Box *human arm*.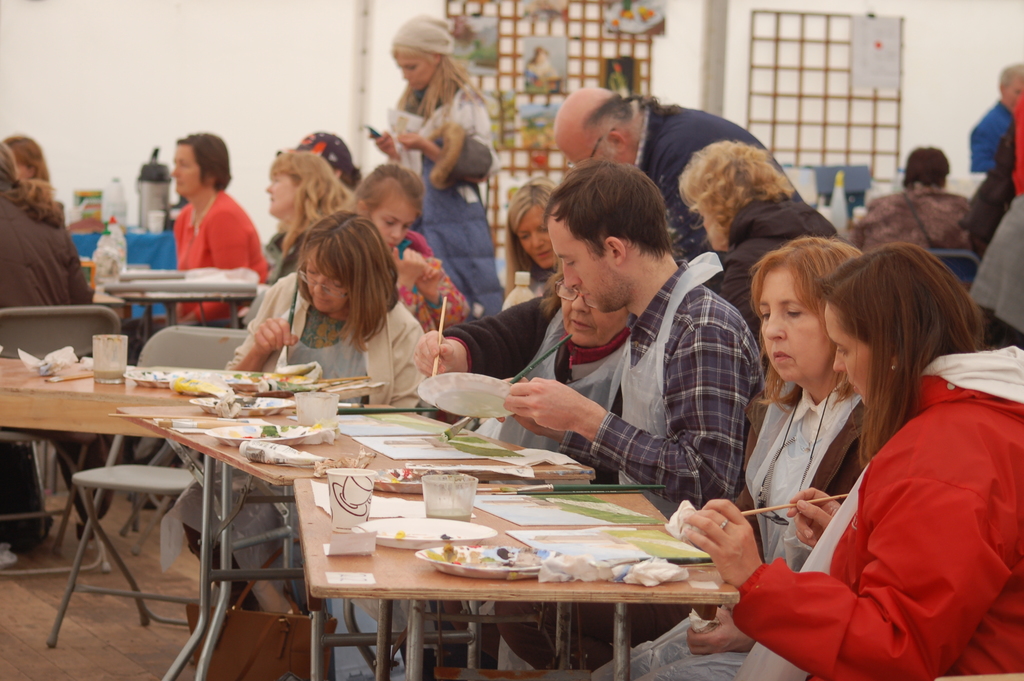
Rect(678, 409, 1012, 680).
